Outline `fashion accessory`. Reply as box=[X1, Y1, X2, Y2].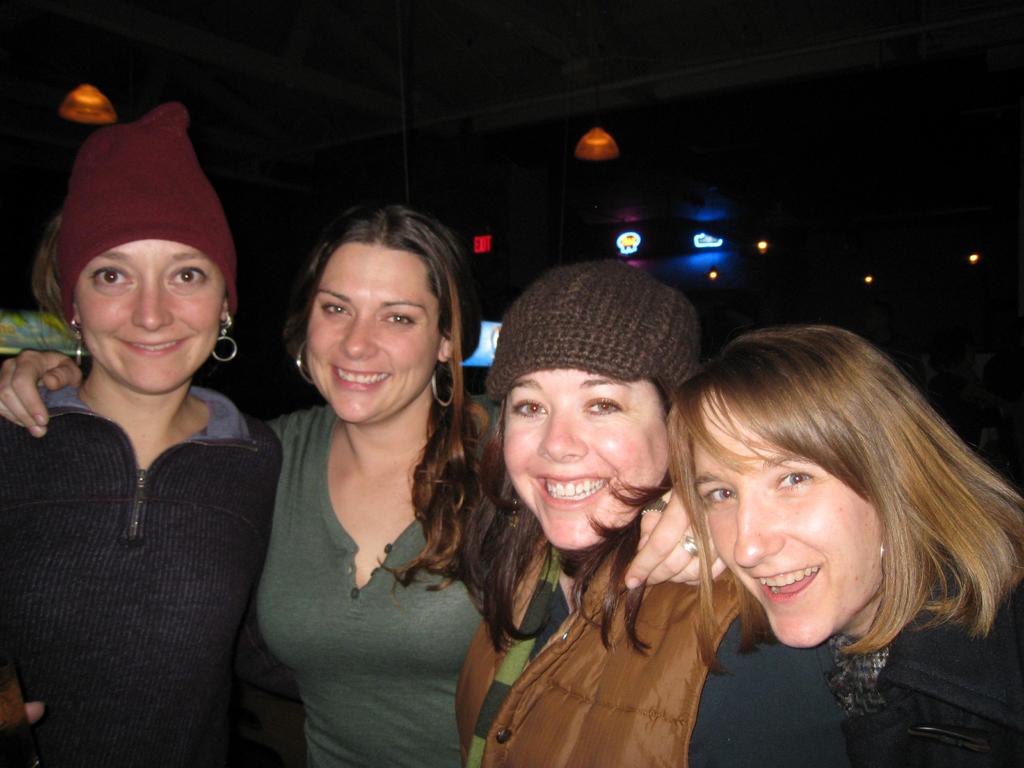
box=[640, 500, 667, 516].
